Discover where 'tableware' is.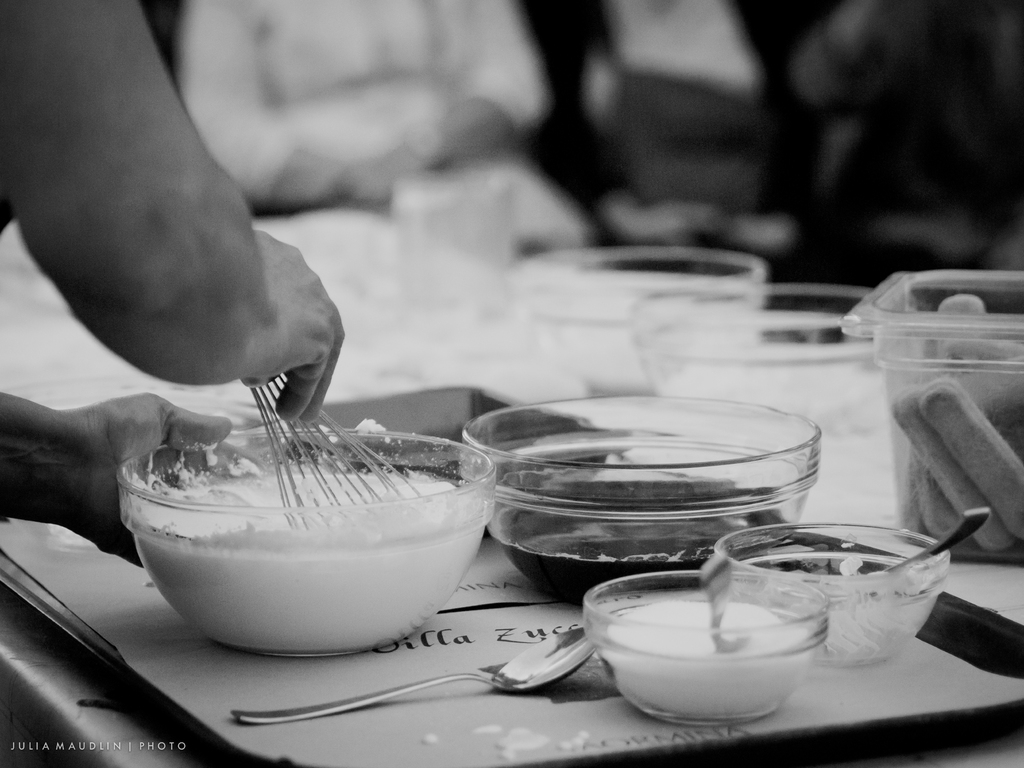
Discovered at locate(109, 427, 504, 665).
